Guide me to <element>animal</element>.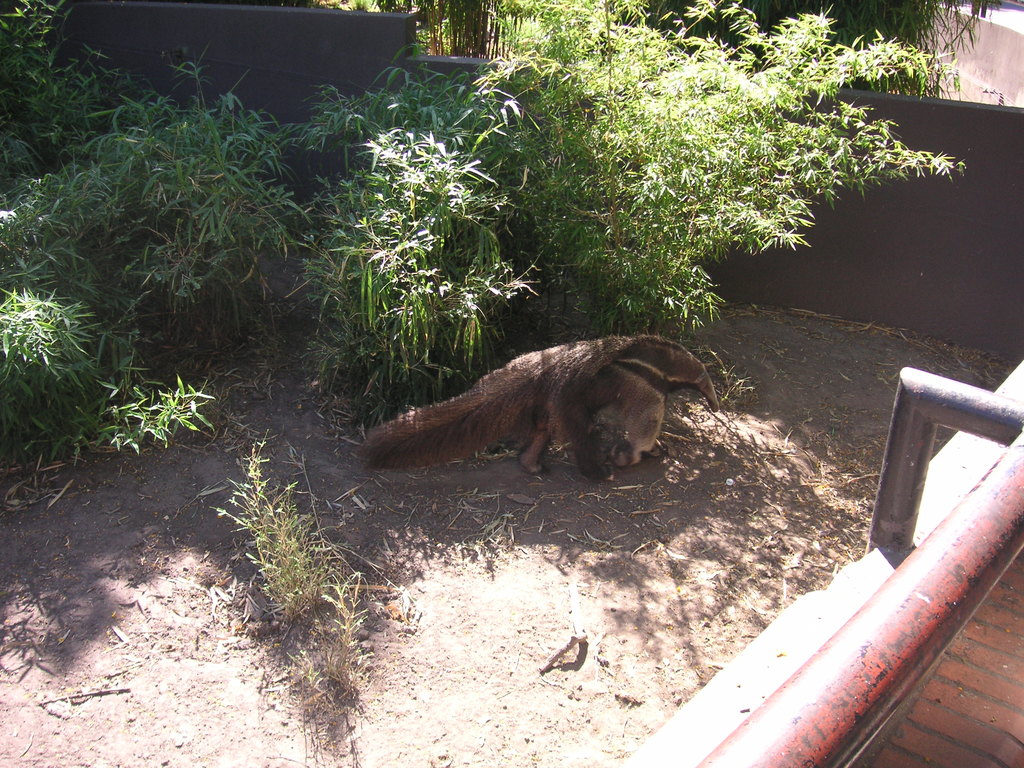
Guidance: box=[363, 328, 726, 482].
